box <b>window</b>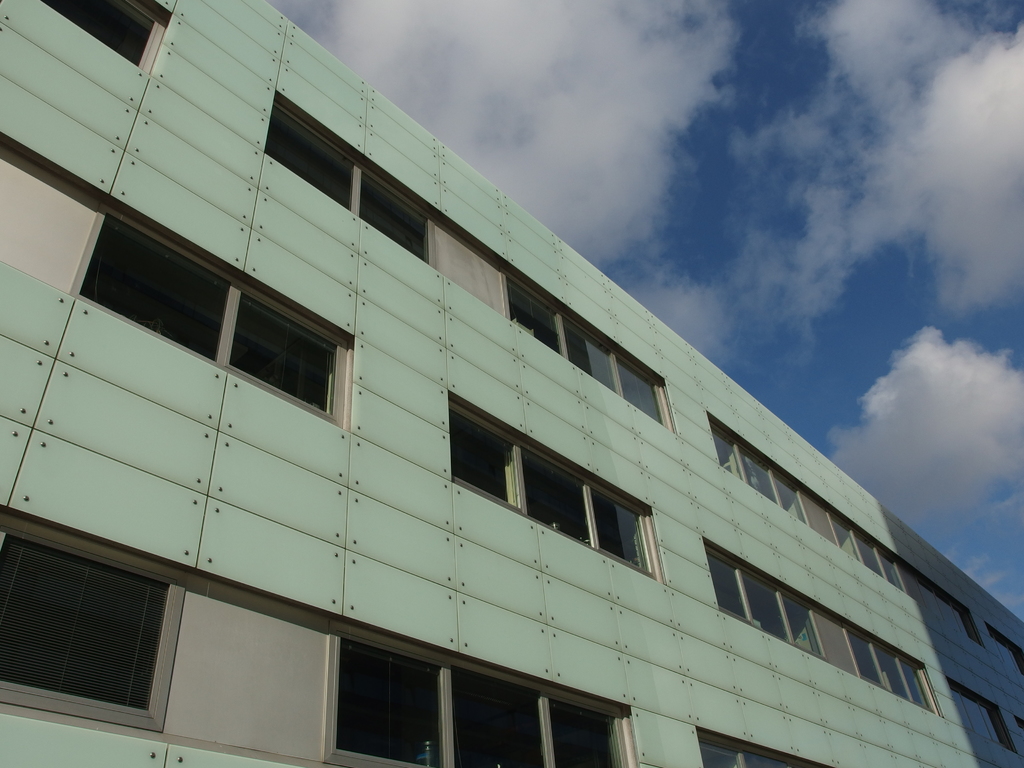
[697, 725, 826, 767]
